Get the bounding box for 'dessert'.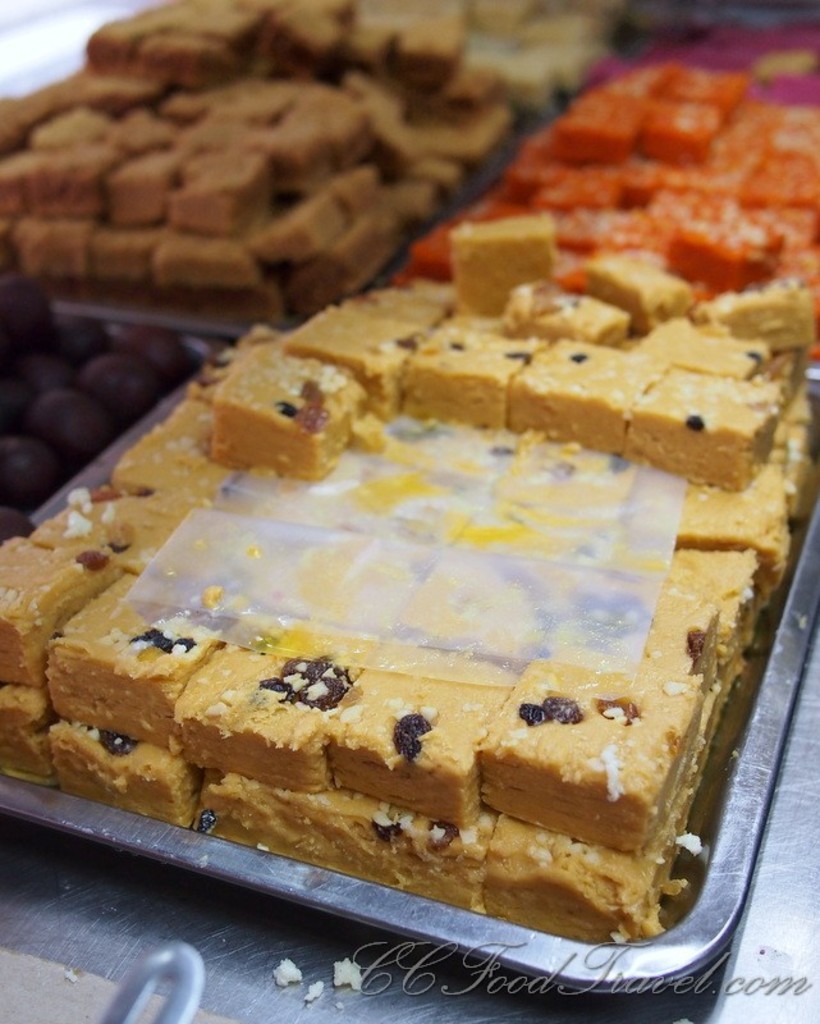
[x1=19, y1=19, x2=556, y2=353].
